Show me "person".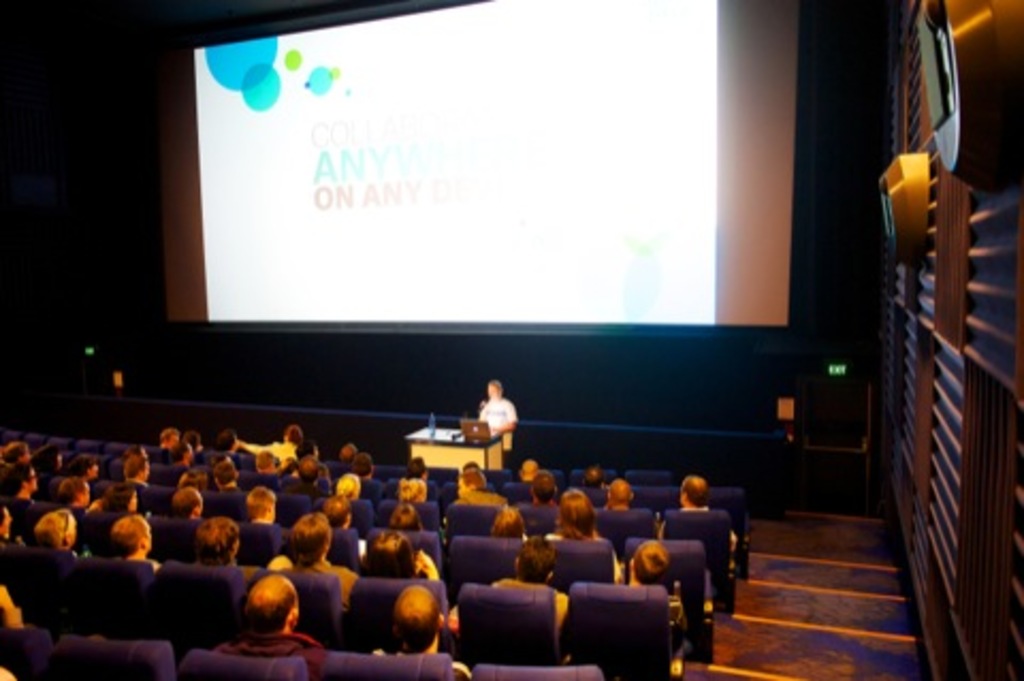
"person" is here: rect(105, 510, 164, 576).
